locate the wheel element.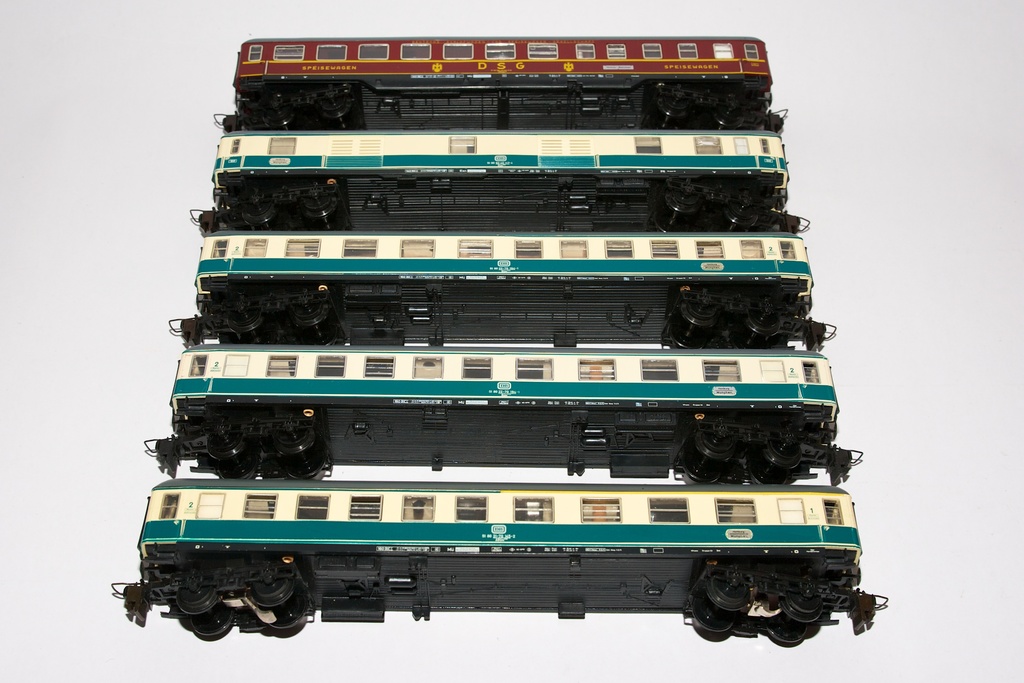
Element bbox: l=216, t=459, r=255, b=478.
